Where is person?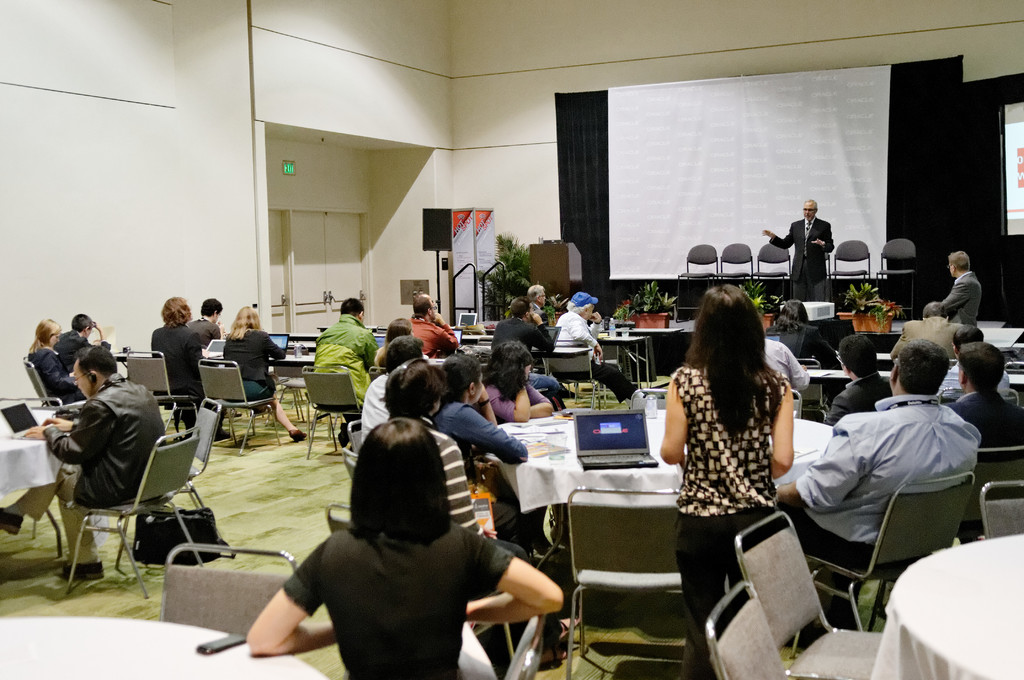
{"left": 309, "top": 291, "right": 376, "bottom": 449}.
